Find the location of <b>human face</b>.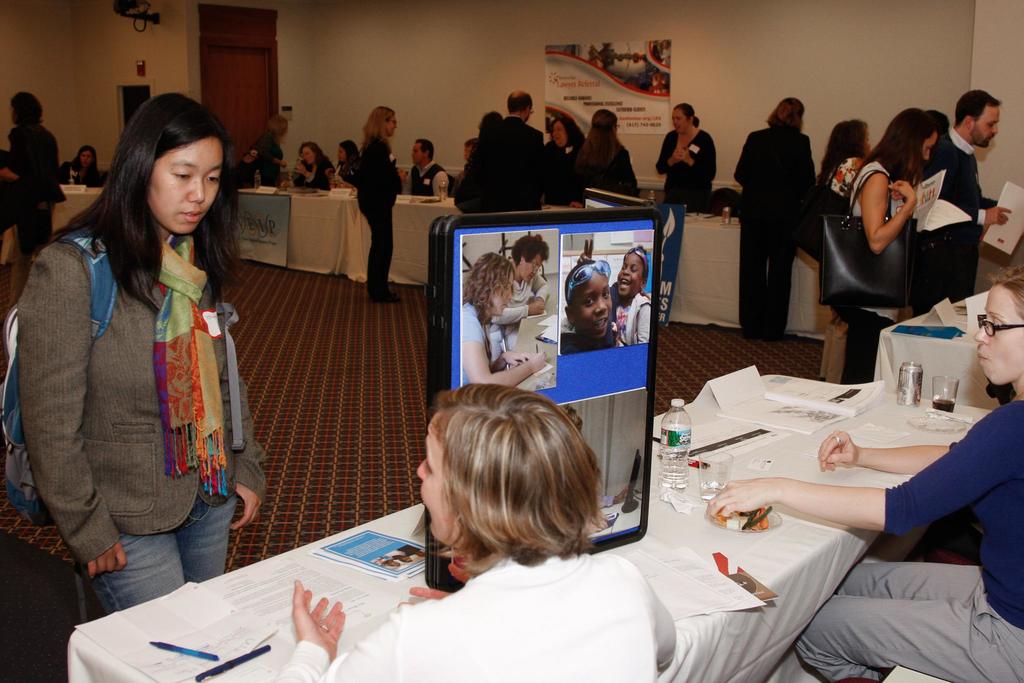
Location: <bbox>493, 278, 513, 319</bbox>.
